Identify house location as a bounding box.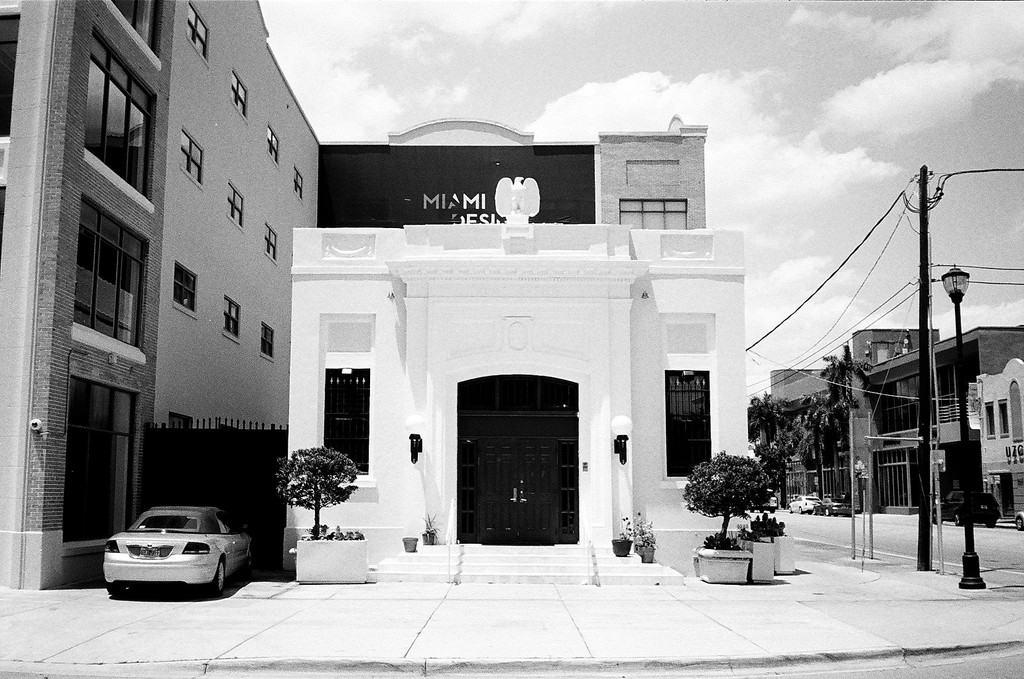
770 363 849 505.
